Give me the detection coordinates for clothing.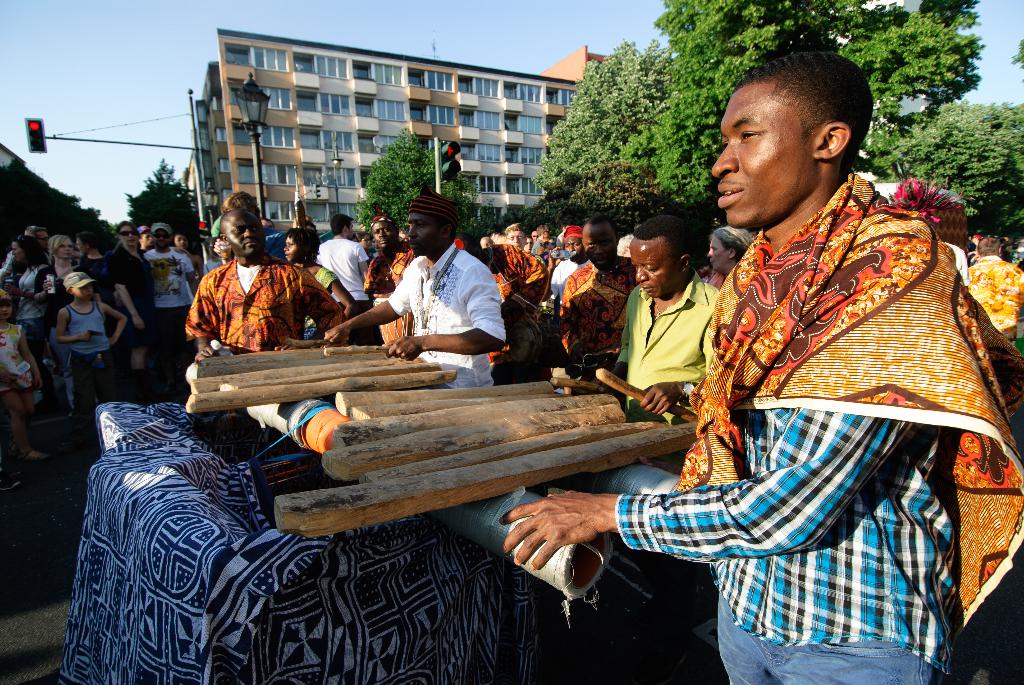
bbox=(0, 315, 38, 400).
